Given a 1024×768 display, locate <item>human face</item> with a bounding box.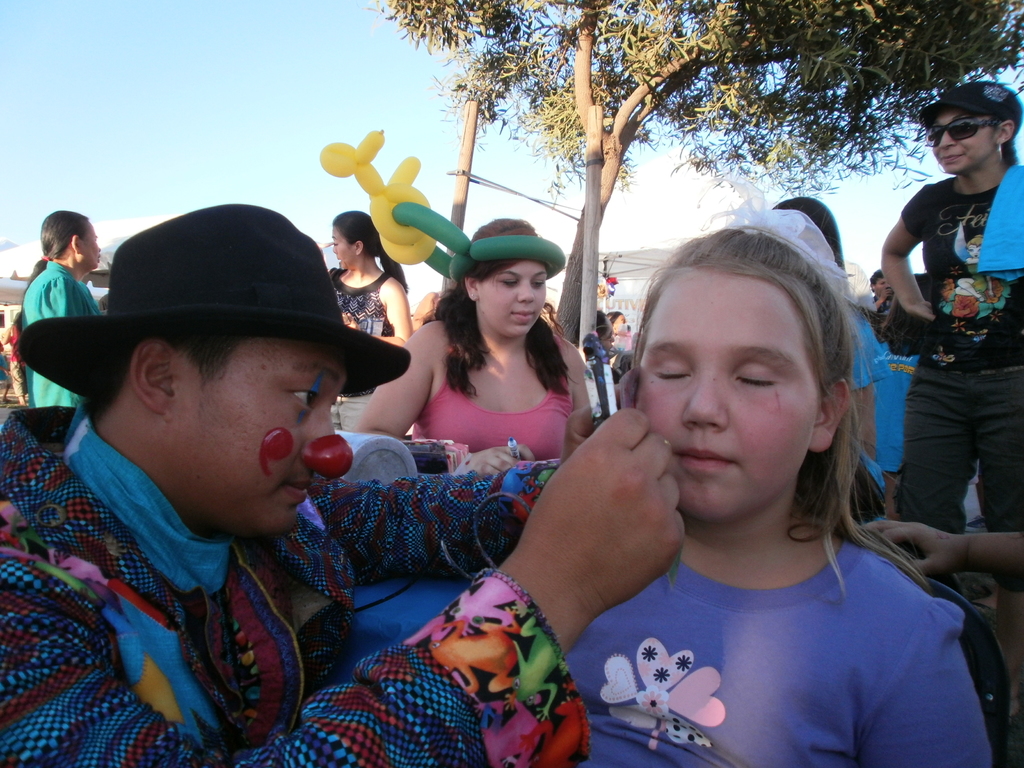
Located: [x1=170, y1=346, x2=349, y2=540].
